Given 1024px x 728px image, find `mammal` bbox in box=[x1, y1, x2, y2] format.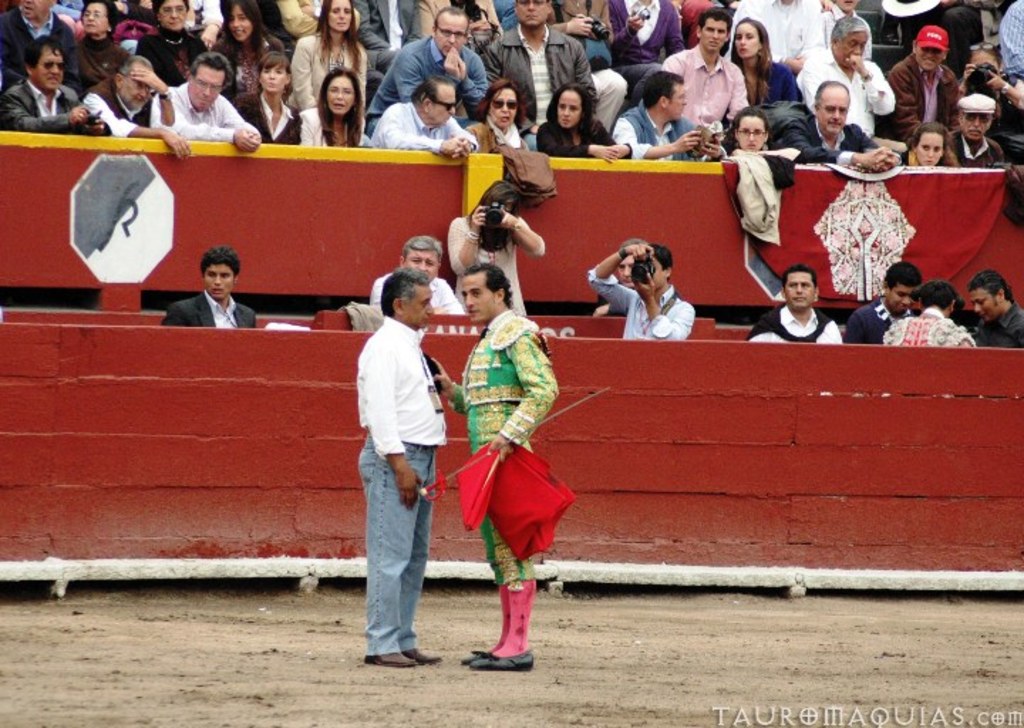
box=[613, 0, 691, 78].
